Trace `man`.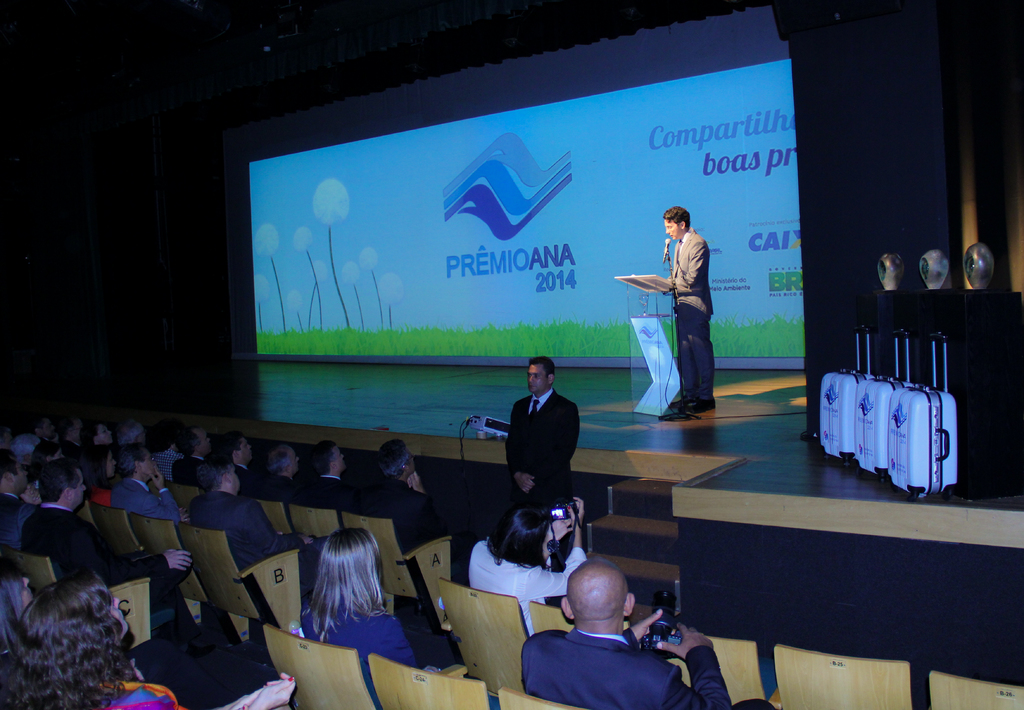
Traced to crop(197, 459, 329, 586).
